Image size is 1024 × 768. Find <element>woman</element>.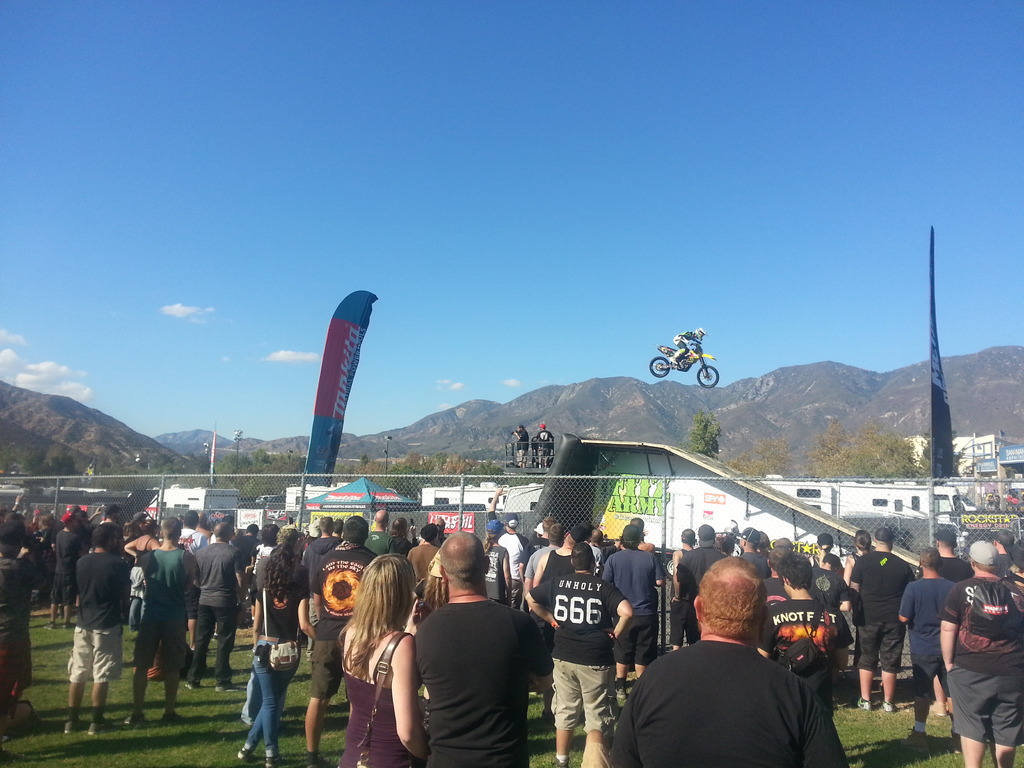
detection(117, 521, 166, 643).
